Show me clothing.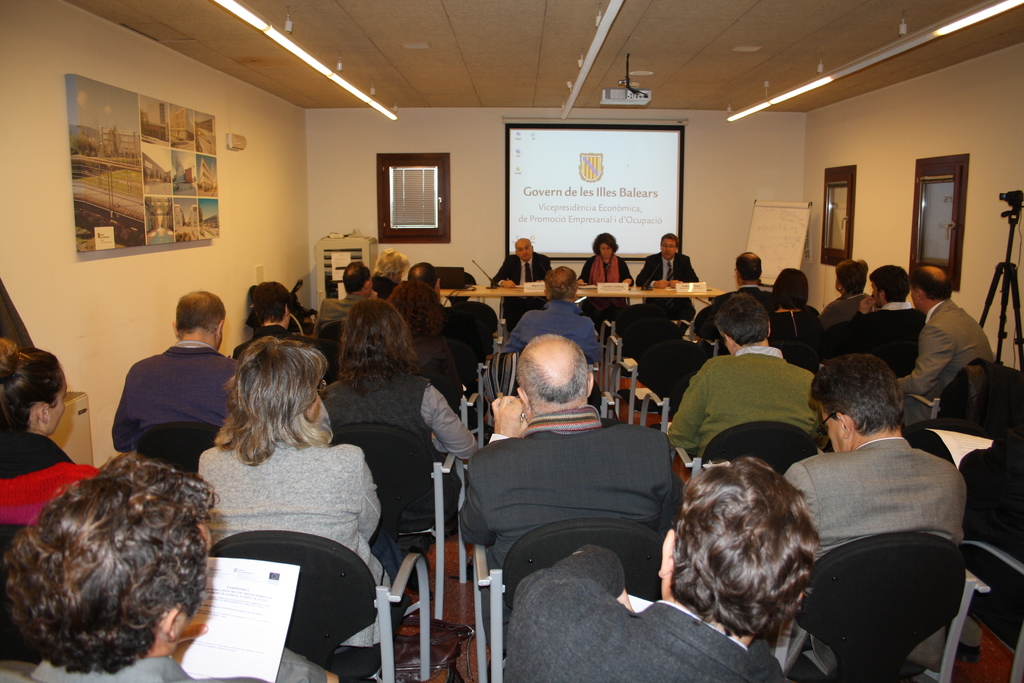
clothing is here: {"left": 0, "top": 427, "right": 95, "bottom": 548}.
